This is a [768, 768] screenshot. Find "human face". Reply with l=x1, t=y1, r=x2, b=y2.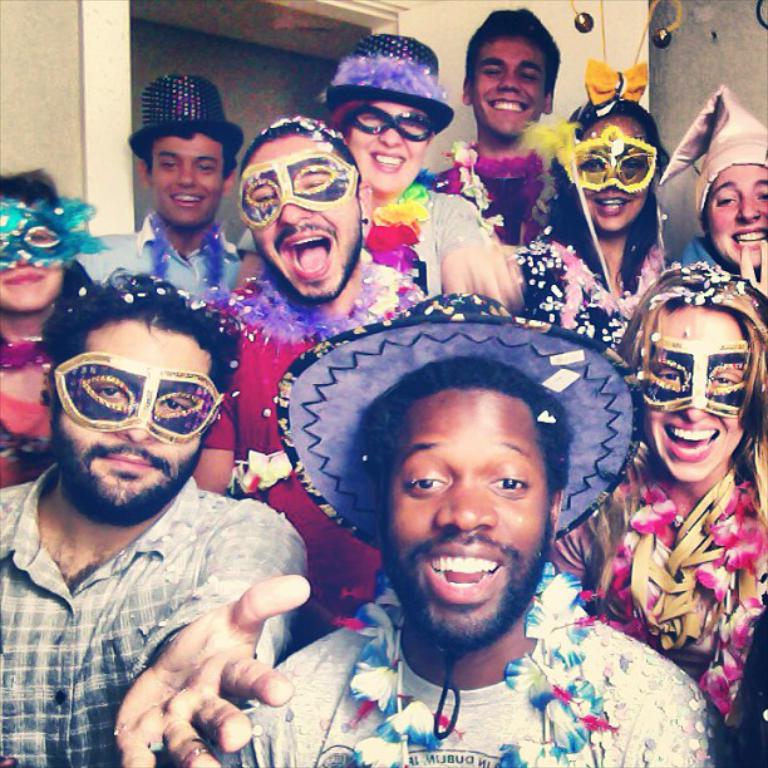
l=376, t=399, r=555, b=640.
